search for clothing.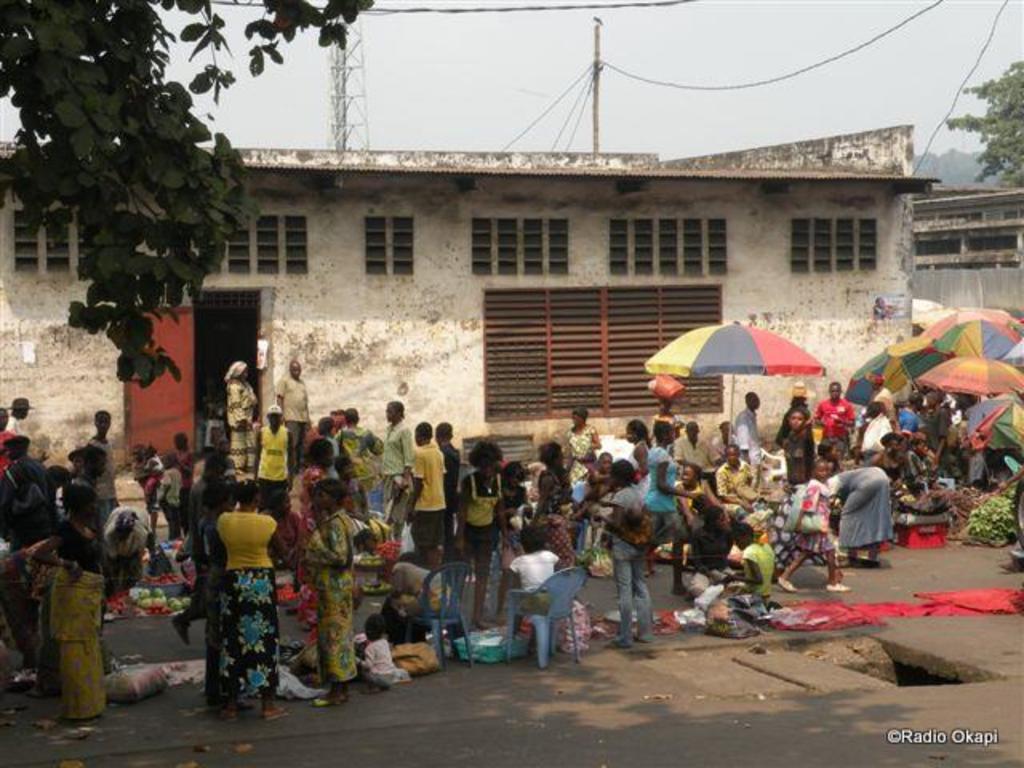
Found at bbox(131, 453, 150, 485).
